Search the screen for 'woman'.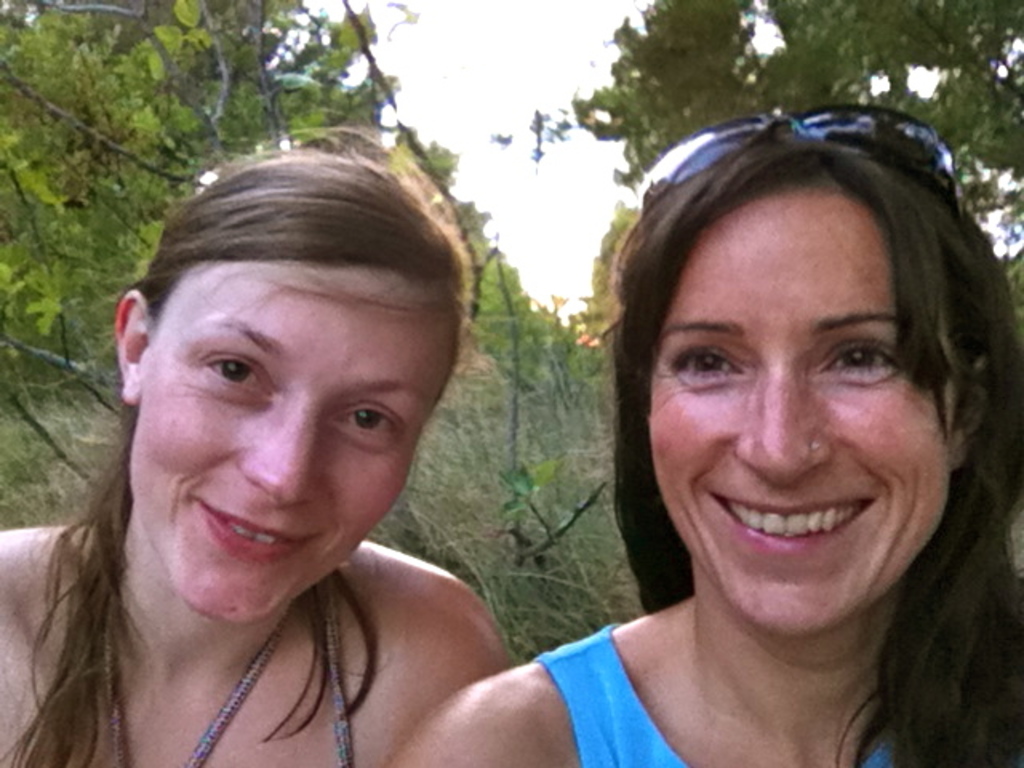
Found at box=[0, 125, 501, 765].
